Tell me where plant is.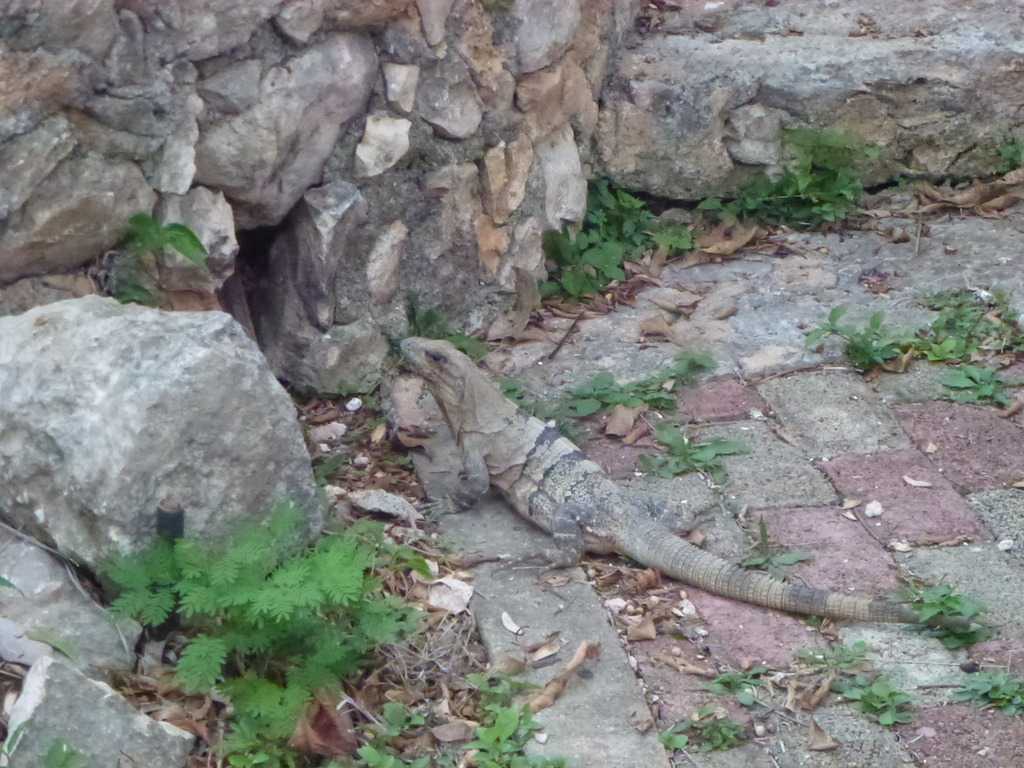
plant is at {"x1": 705, "y1": 121, "x2": 879, "y2": 230}.
